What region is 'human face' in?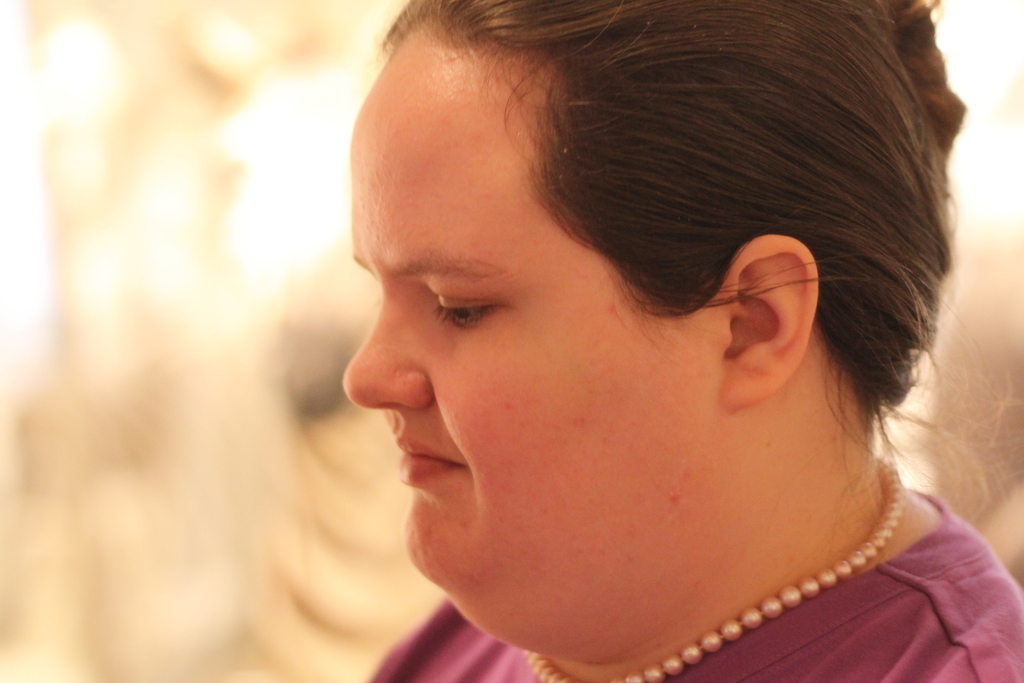
[x1=342, y1=22, x2=711, y2=601].
